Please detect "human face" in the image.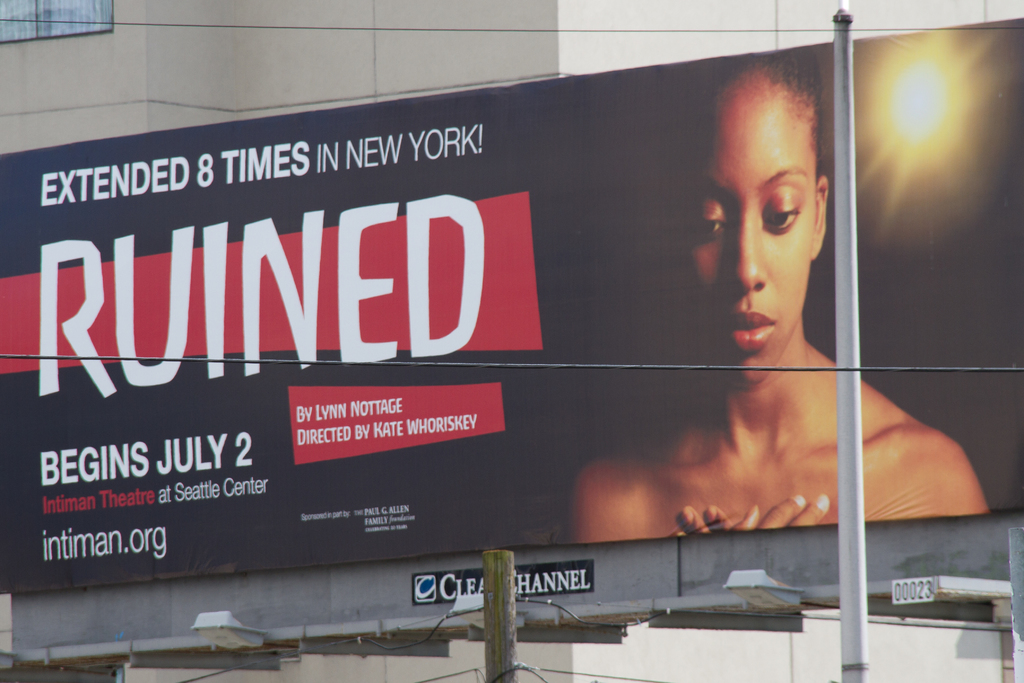
x1=682, y1=70, x2=819, y2=383.
